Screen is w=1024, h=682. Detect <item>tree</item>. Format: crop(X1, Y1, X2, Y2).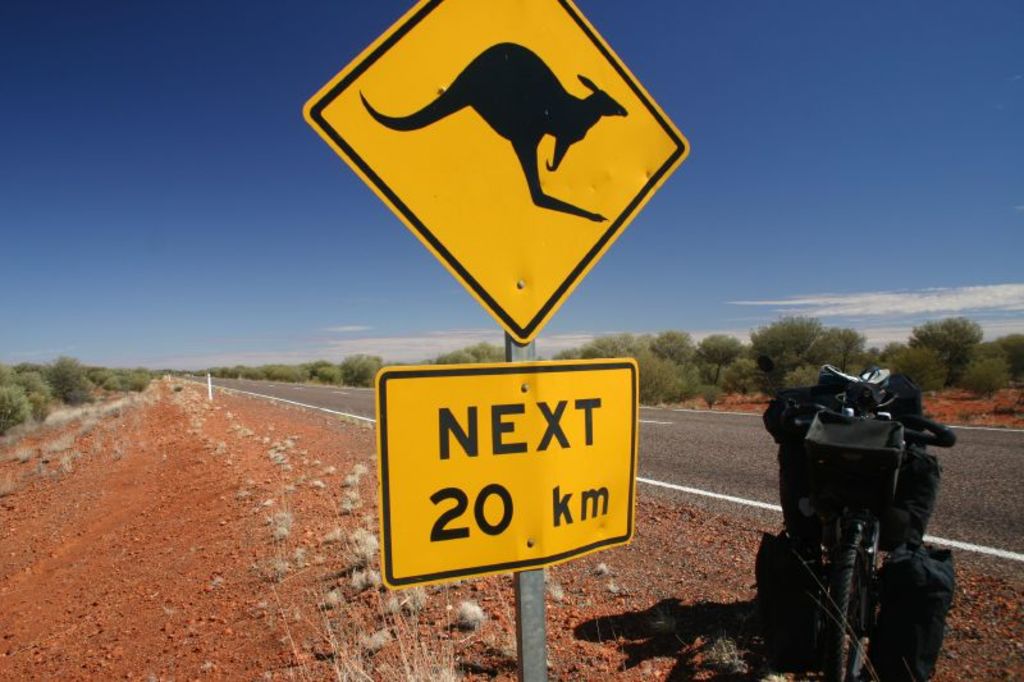
crop(904, 316, 979, 377).
